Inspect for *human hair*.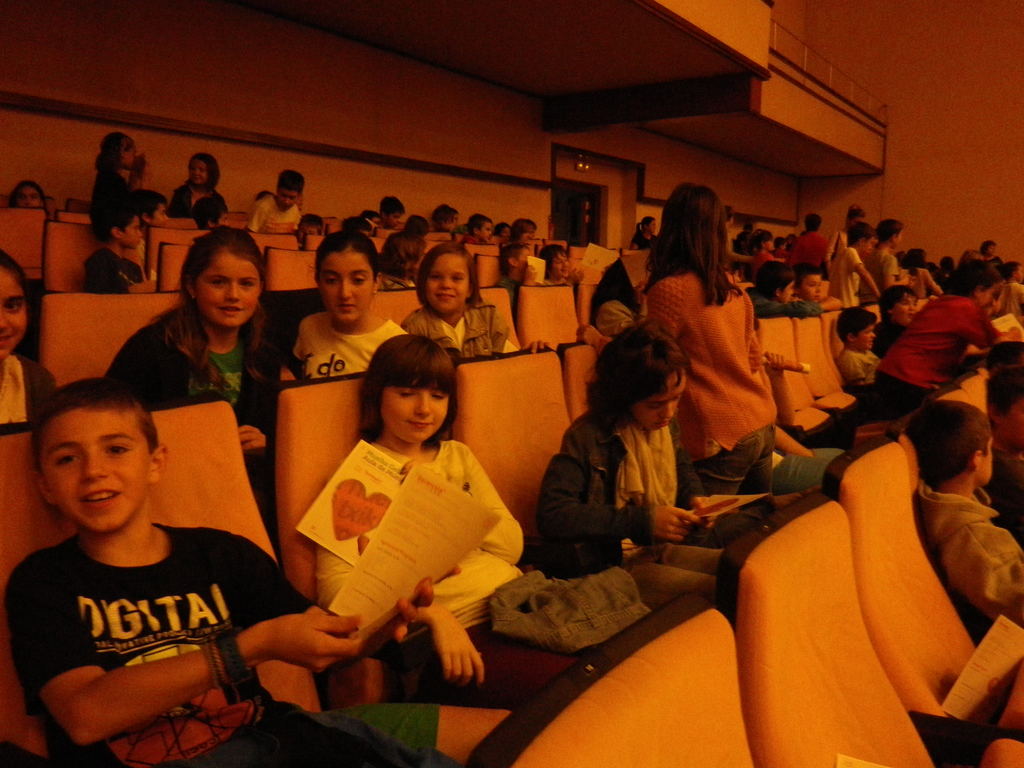
Inspection: 640, 214, 651, 230.
